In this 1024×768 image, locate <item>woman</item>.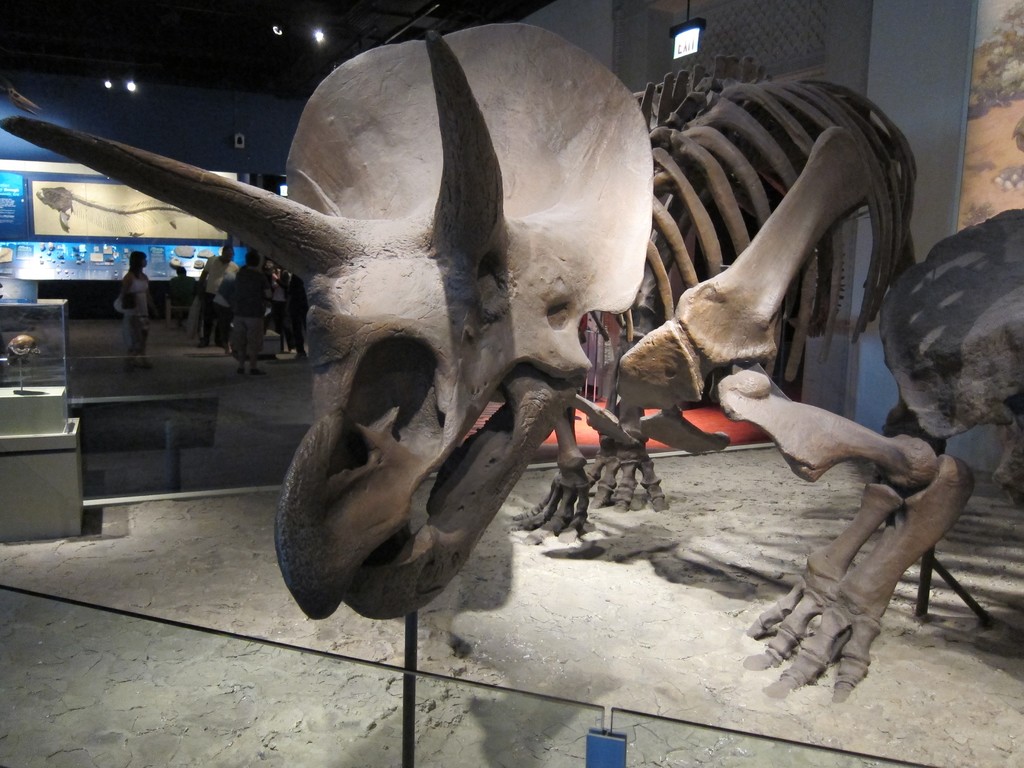
Bounding box: <bbox>266, 264, 294, 356</bbox>.
